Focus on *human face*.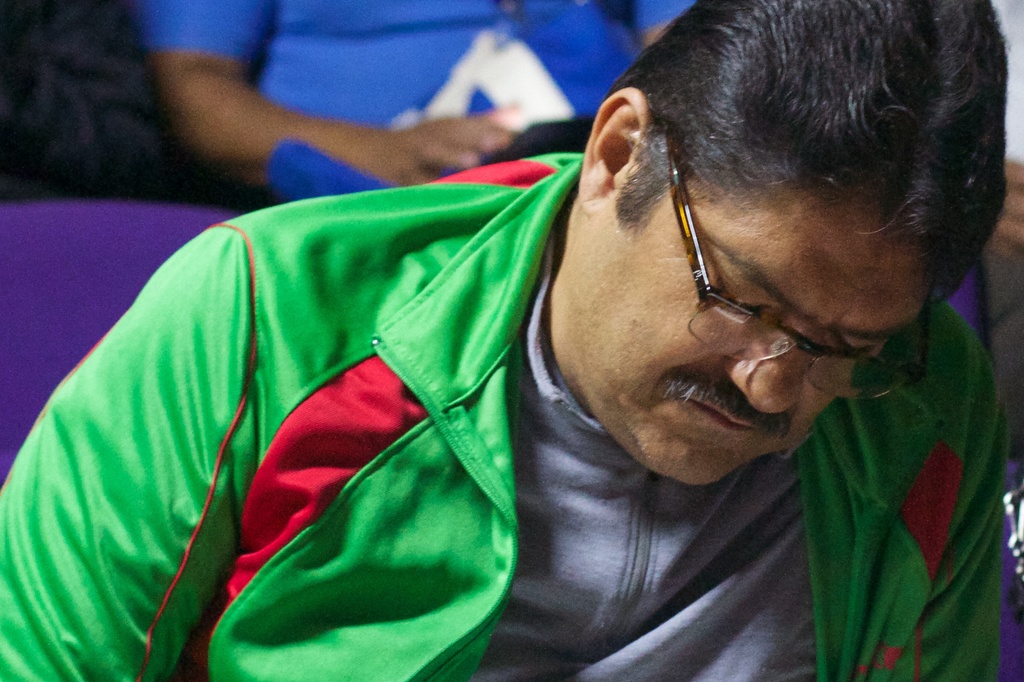
Focused at crop(563, 191, 922, 484).
